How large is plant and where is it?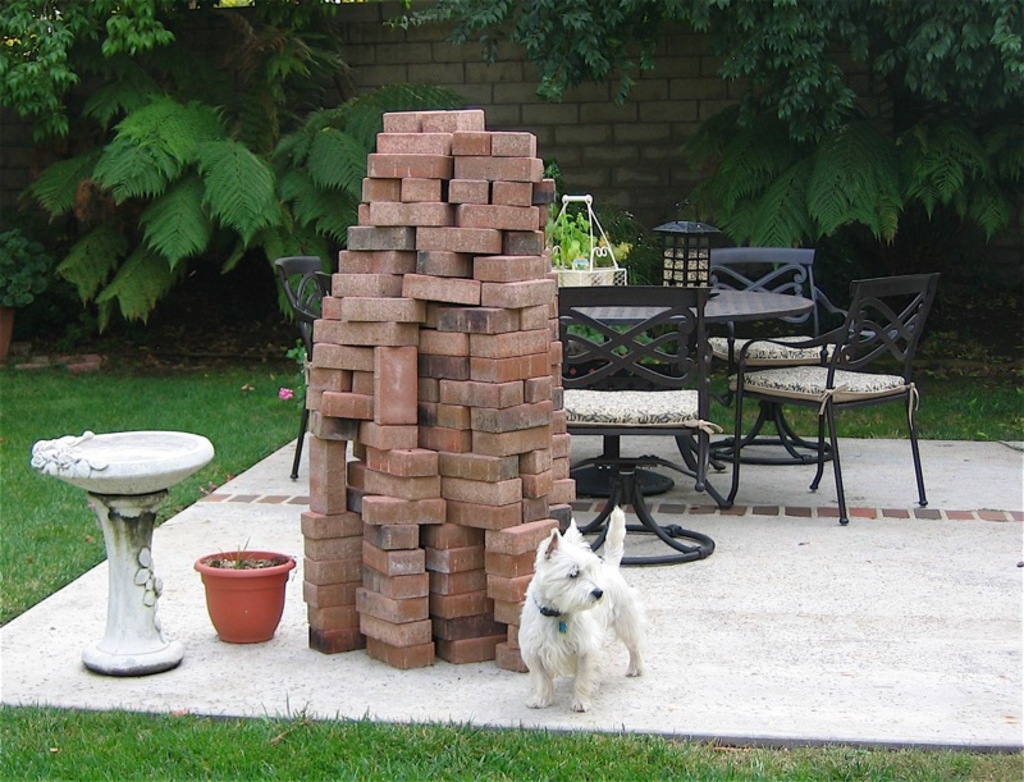
Bounding box: box=[0, 351, 314, 636].
